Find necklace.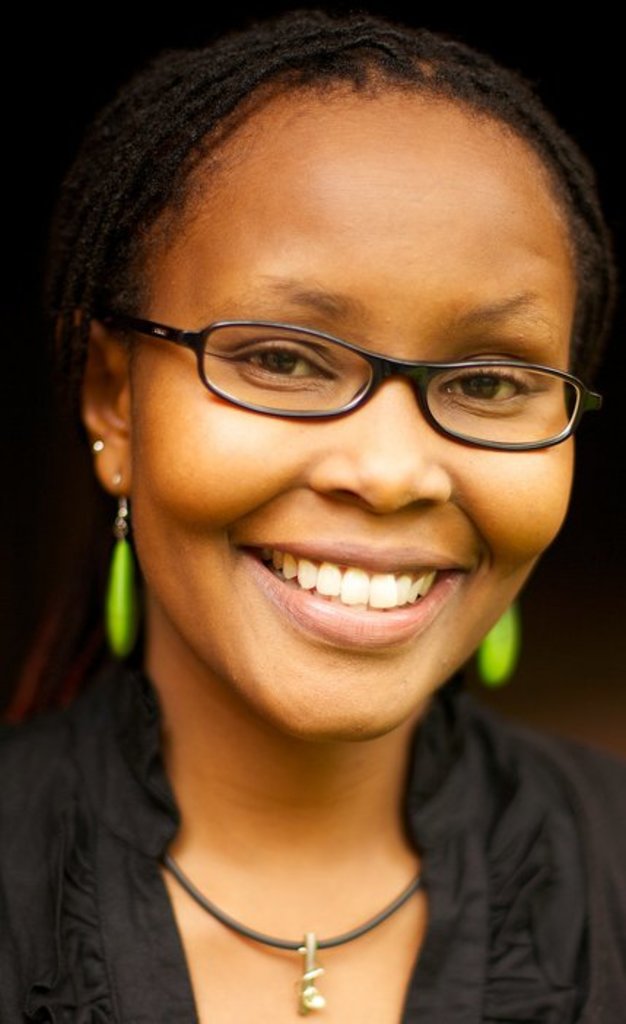
x1=174, y1=843, x2=417, y2=976.
